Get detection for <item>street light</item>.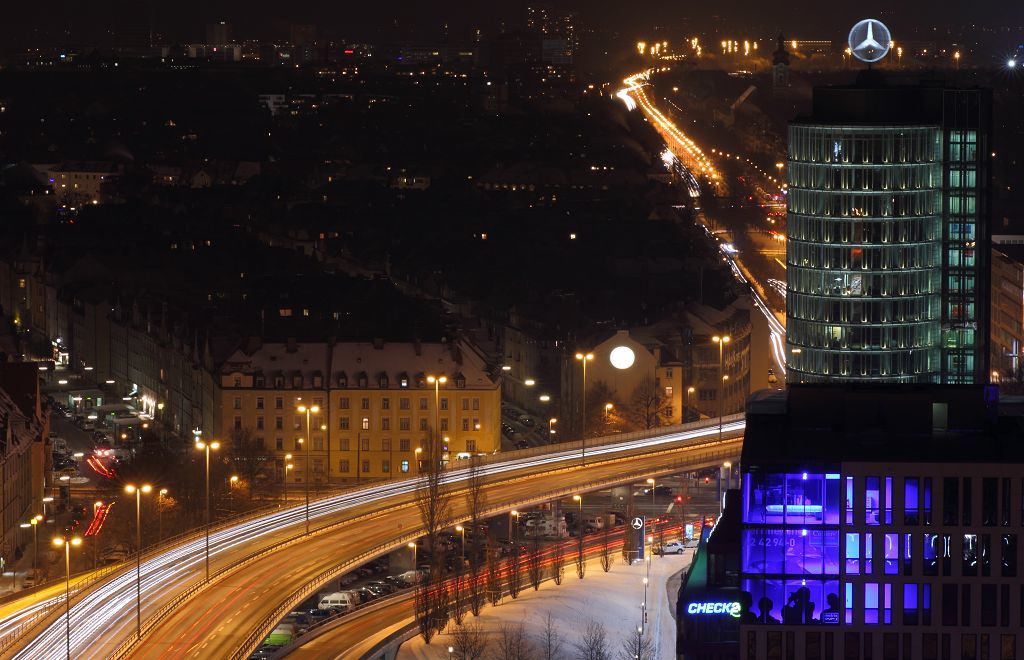
Detection: crop(713, 334, 733, 442).
